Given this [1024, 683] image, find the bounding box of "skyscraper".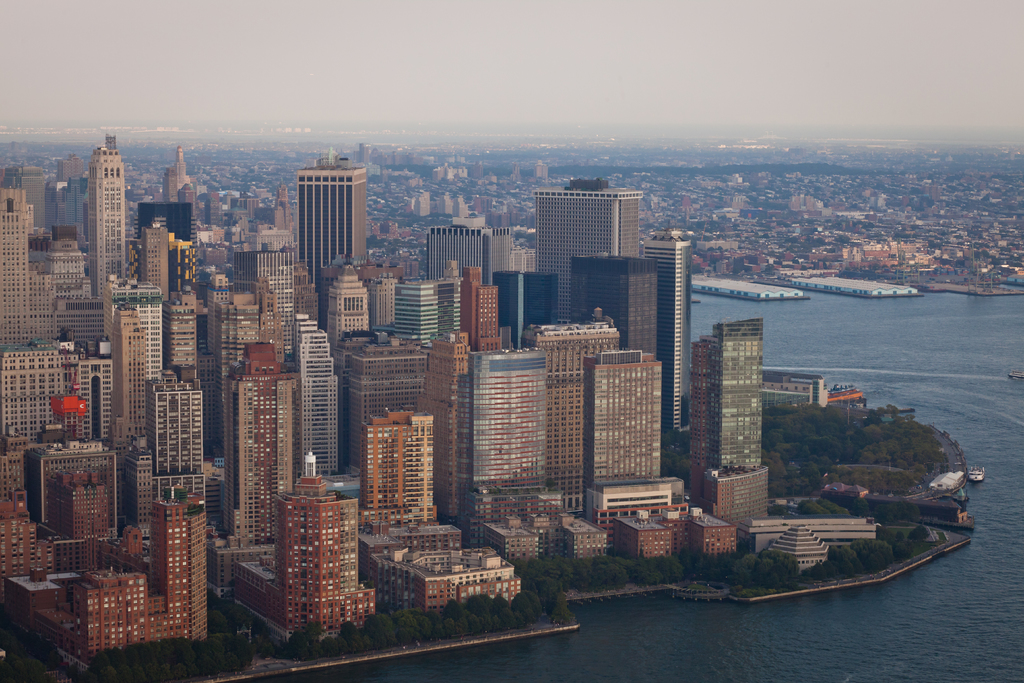
393,279,438,336.
